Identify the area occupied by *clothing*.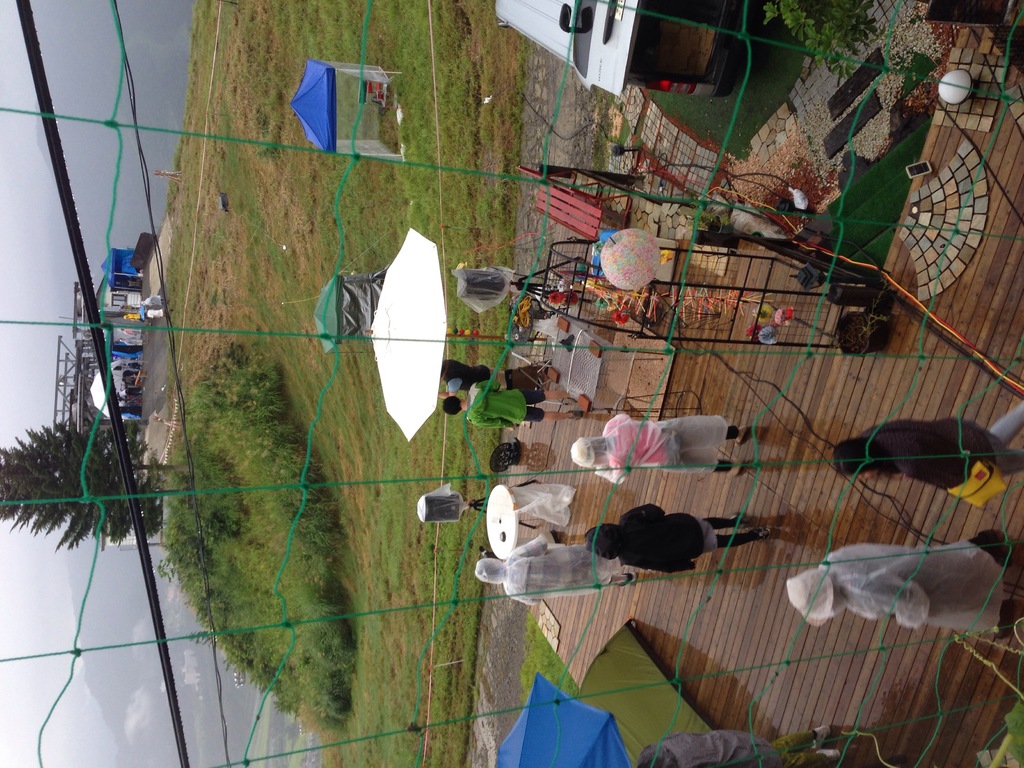
Area: box=[585, 499, 755, 575].
